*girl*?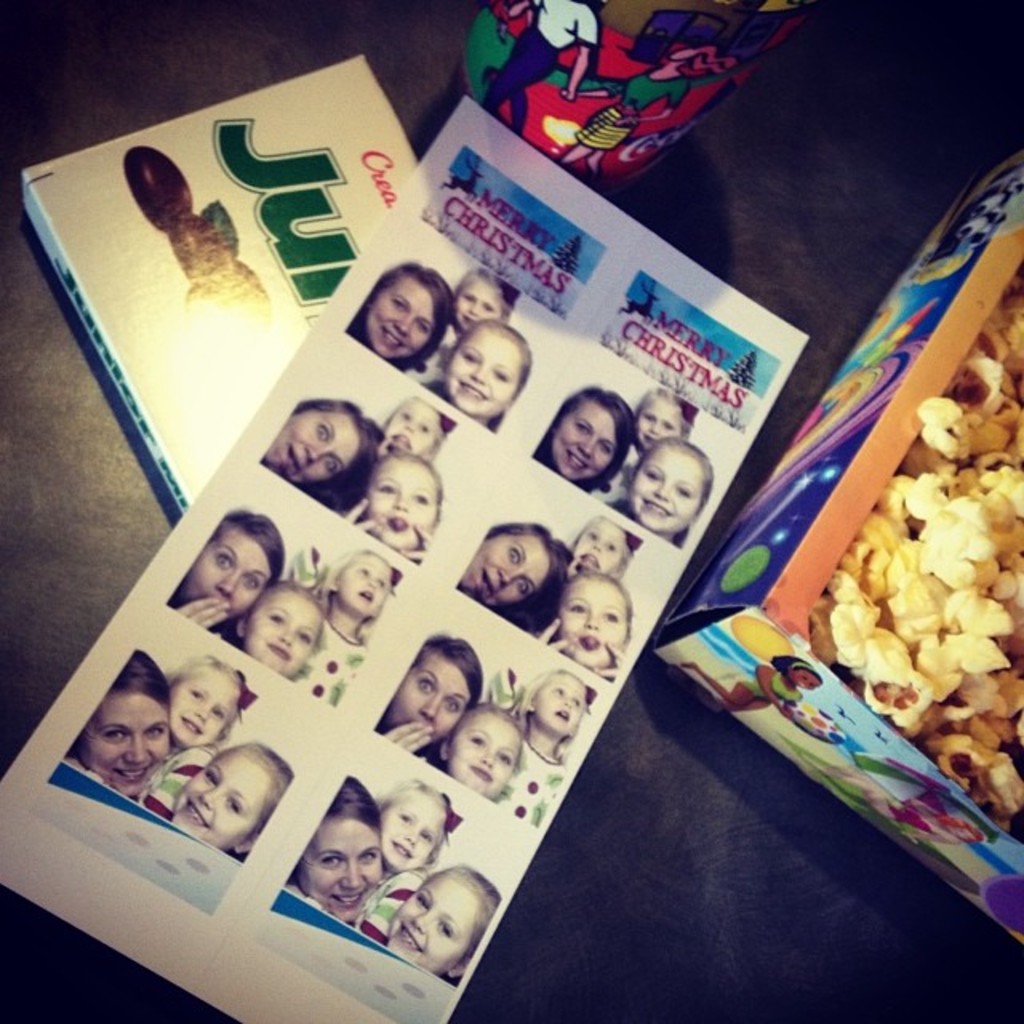
bbox=(176, 746, 293, 858)
